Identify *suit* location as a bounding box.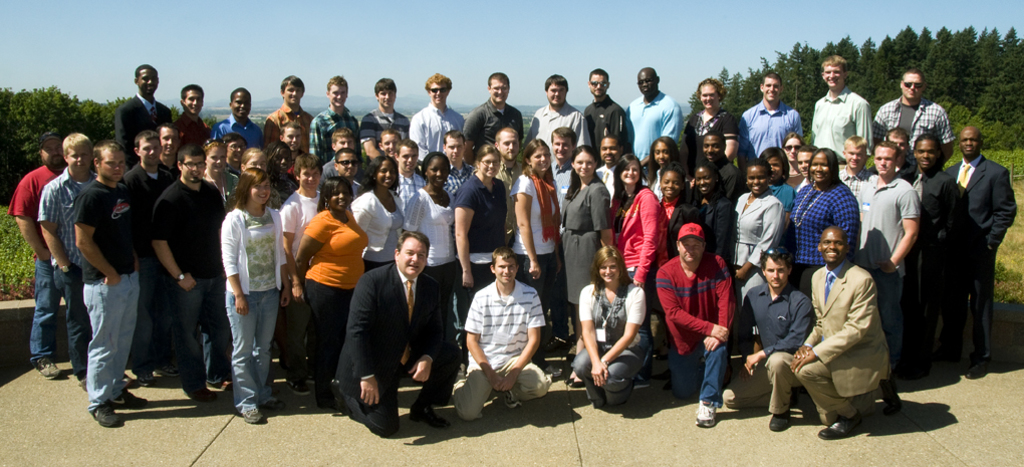
[left=111, top=90, right=175, bottom=164].
